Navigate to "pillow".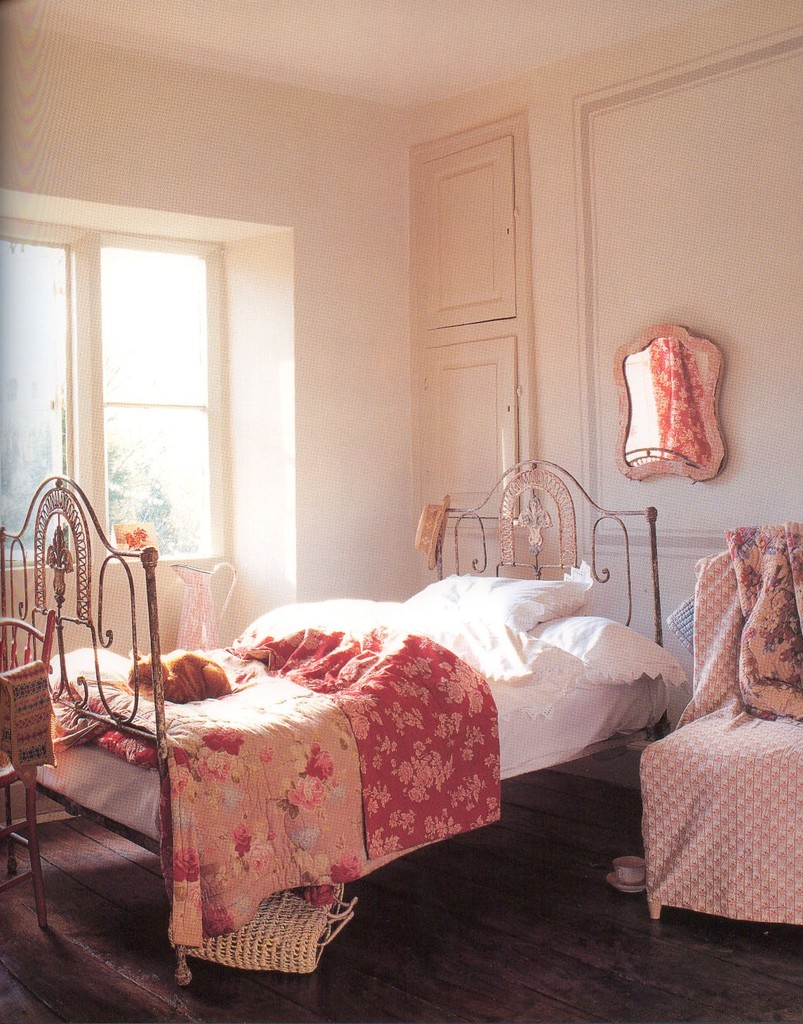
Navigation target: region(531, 615, 685, 694).
